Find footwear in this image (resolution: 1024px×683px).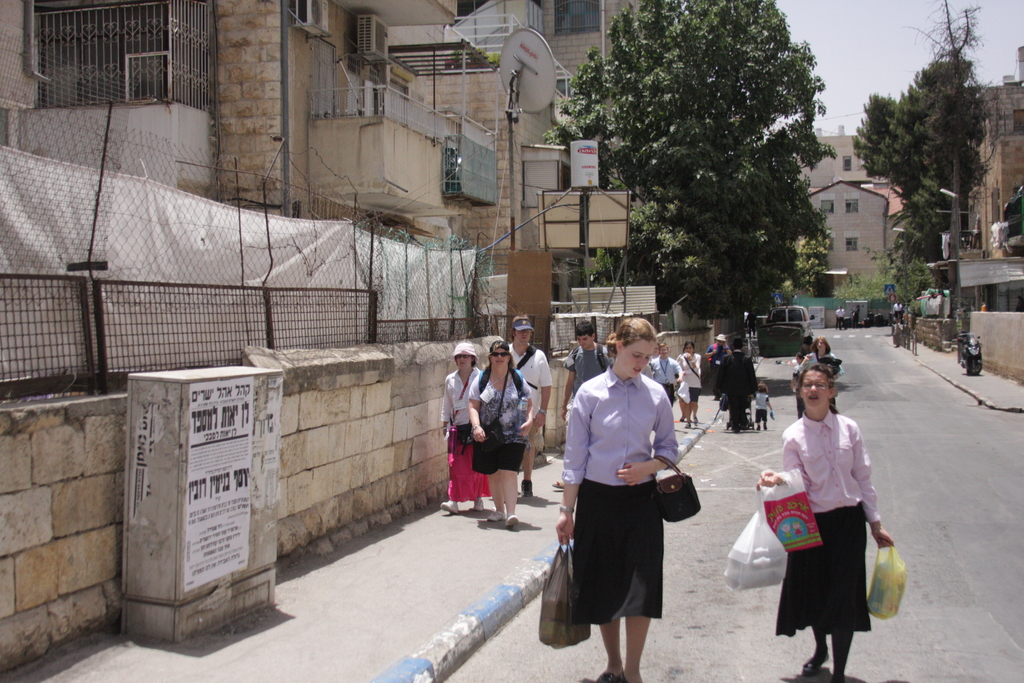
l=766, t=427, r=767, b=430.
